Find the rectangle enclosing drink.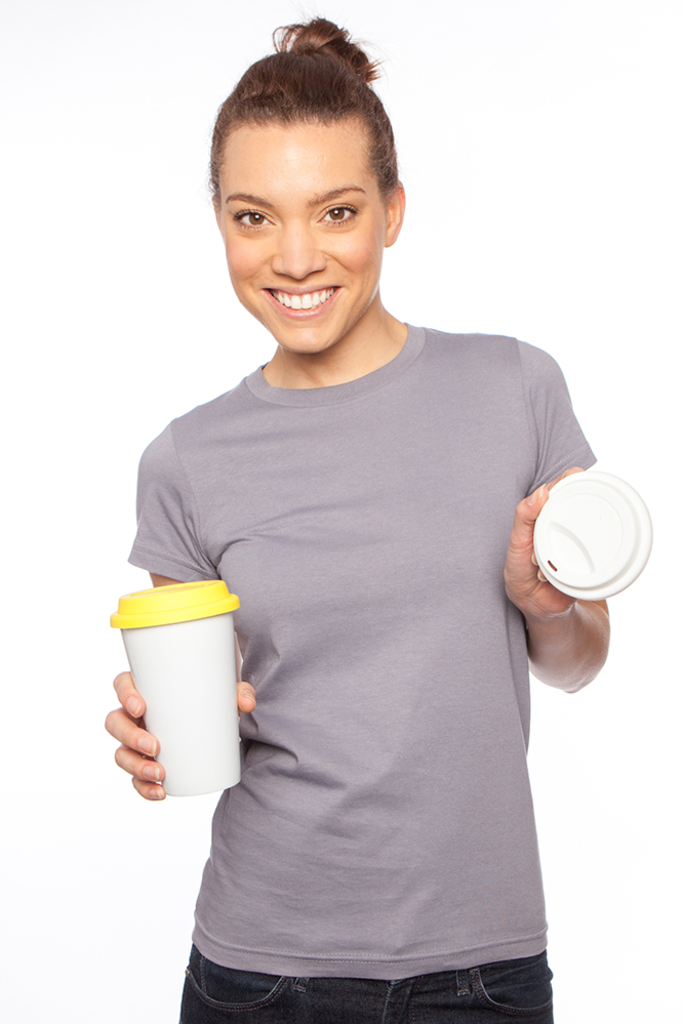
[x1=117, y1=586, x2=248, y2=808].
